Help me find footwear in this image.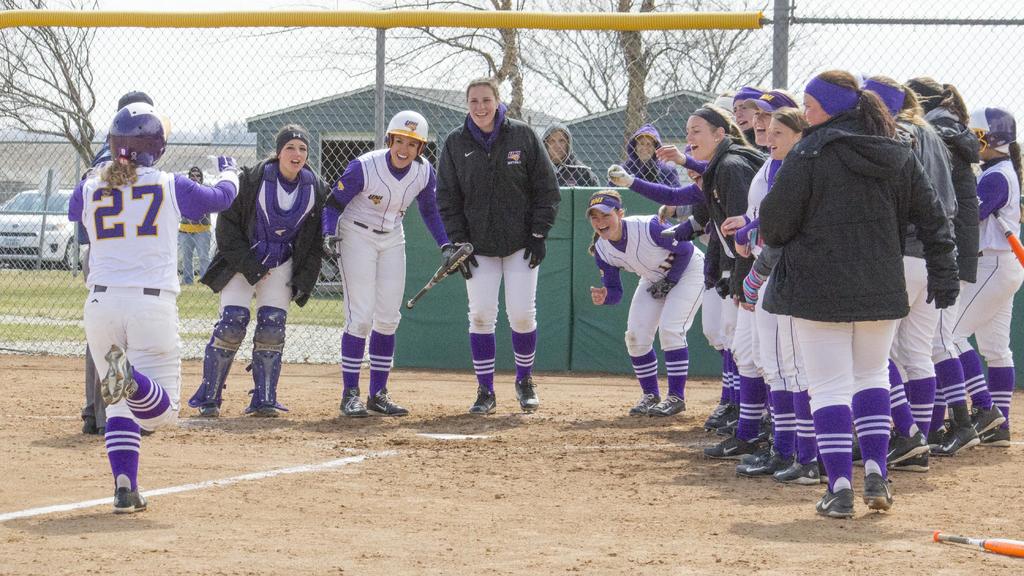
Found it: Rect(122, 490, 149, 510).
